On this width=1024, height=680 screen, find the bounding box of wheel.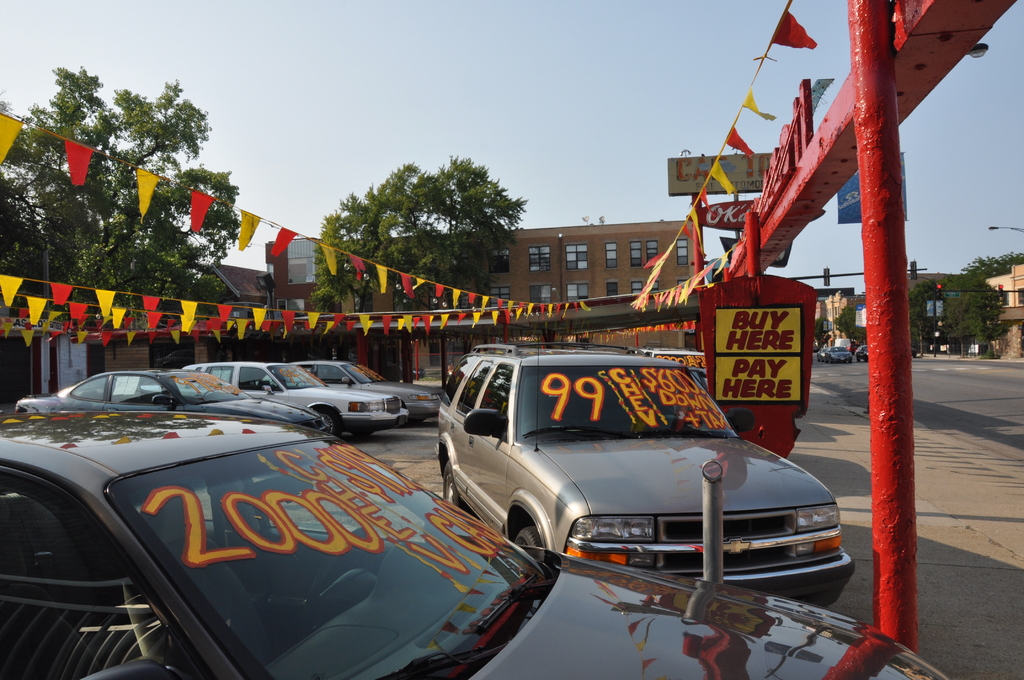
Bounding box: x1=305 y1=528 x2=385 y2=633.
